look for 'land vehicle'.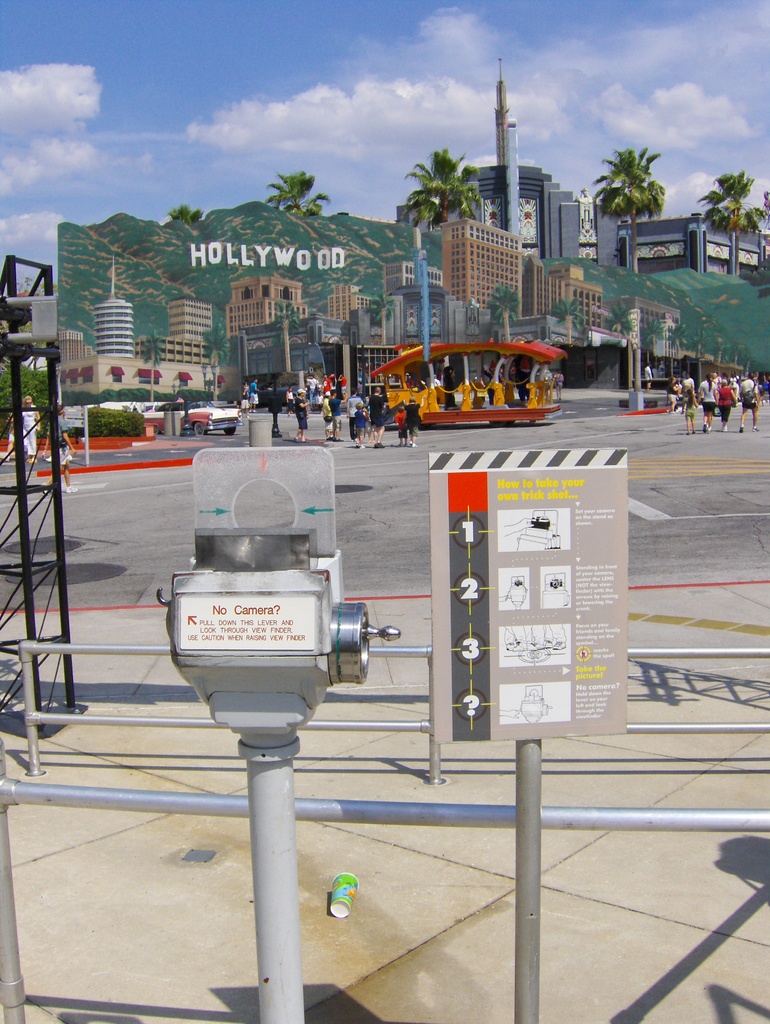
Found: (152,400,244,435).
